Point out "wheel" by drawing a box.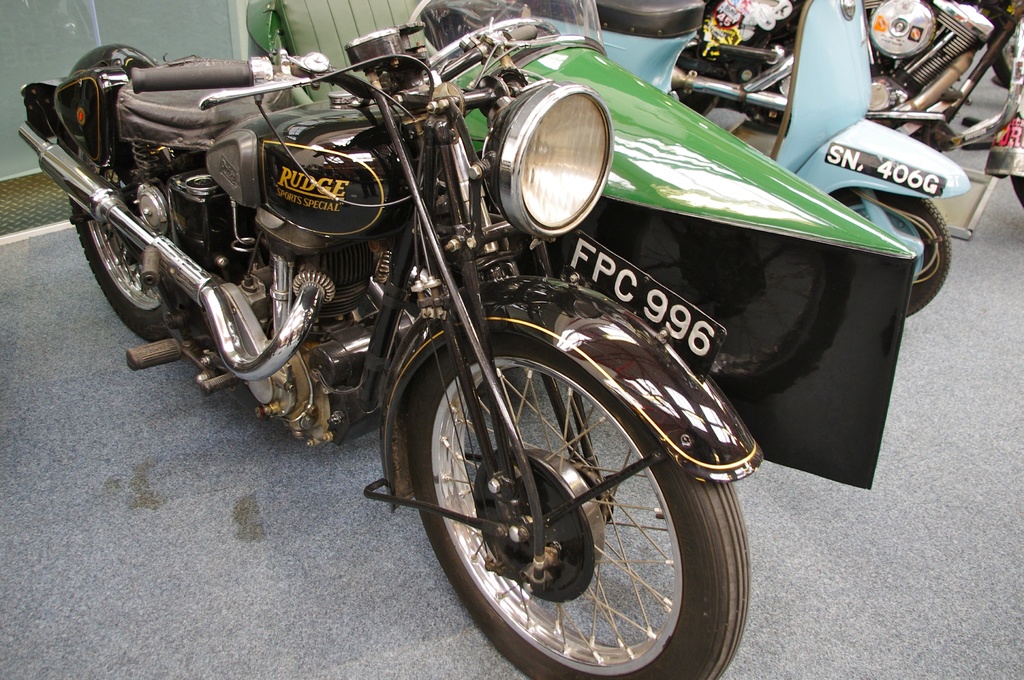
[401,332,751,679].
